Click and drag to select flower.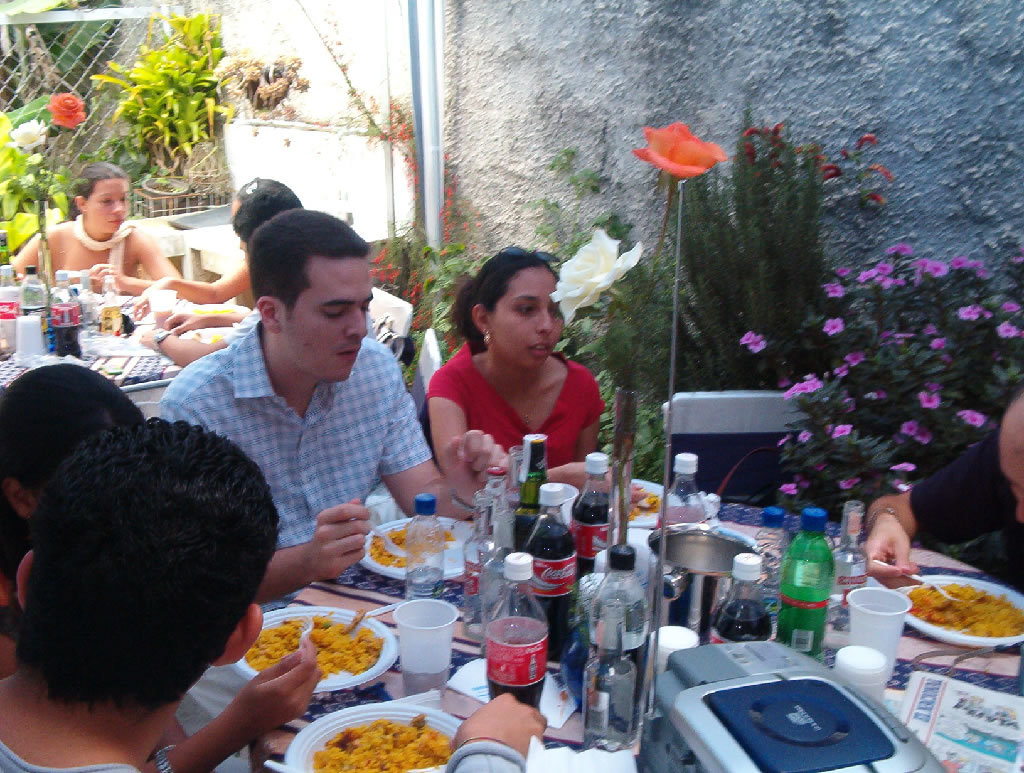
Selection: (919,387,940,414).
